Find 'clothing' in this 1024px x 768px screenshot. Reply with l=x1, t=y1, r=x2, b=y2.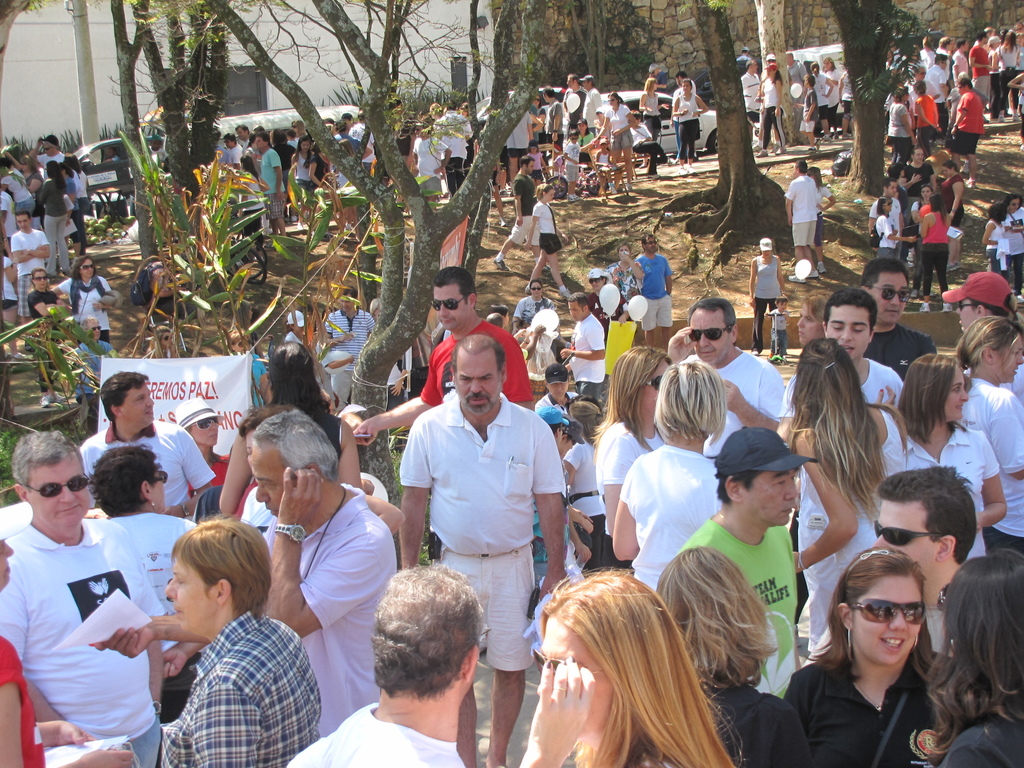
l=541, t=99, r=563, b=154.
